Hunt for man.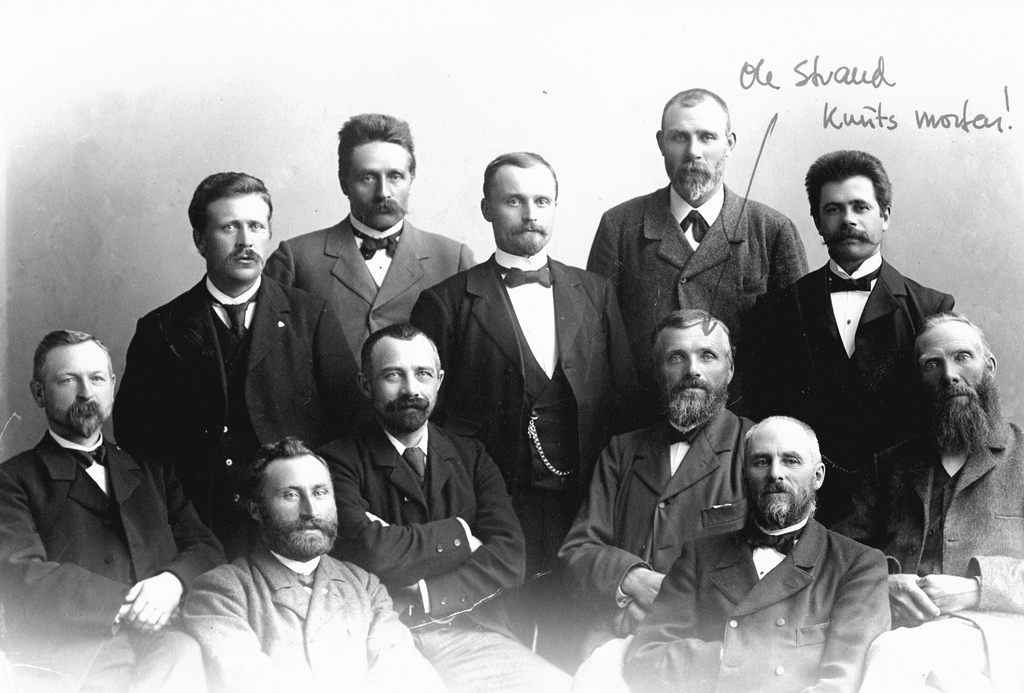
Hunted down at l=718, t=138, r=971, b=509.
